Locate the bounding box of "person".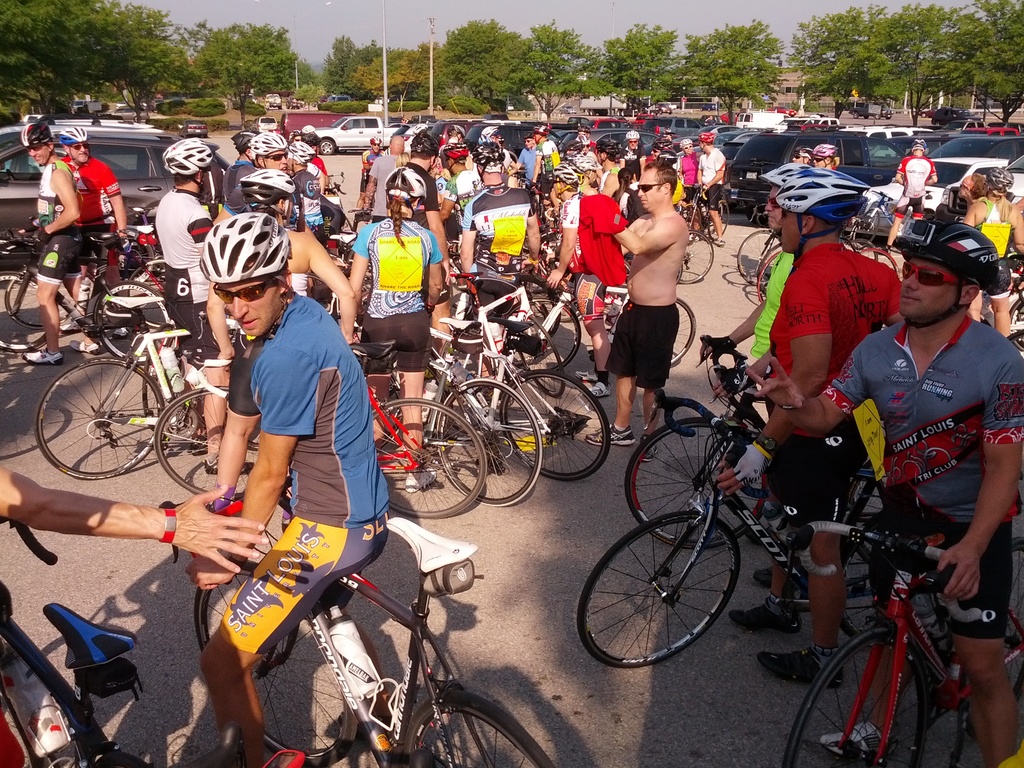
Bounding box: bbox(54, 124, 134, 337).
